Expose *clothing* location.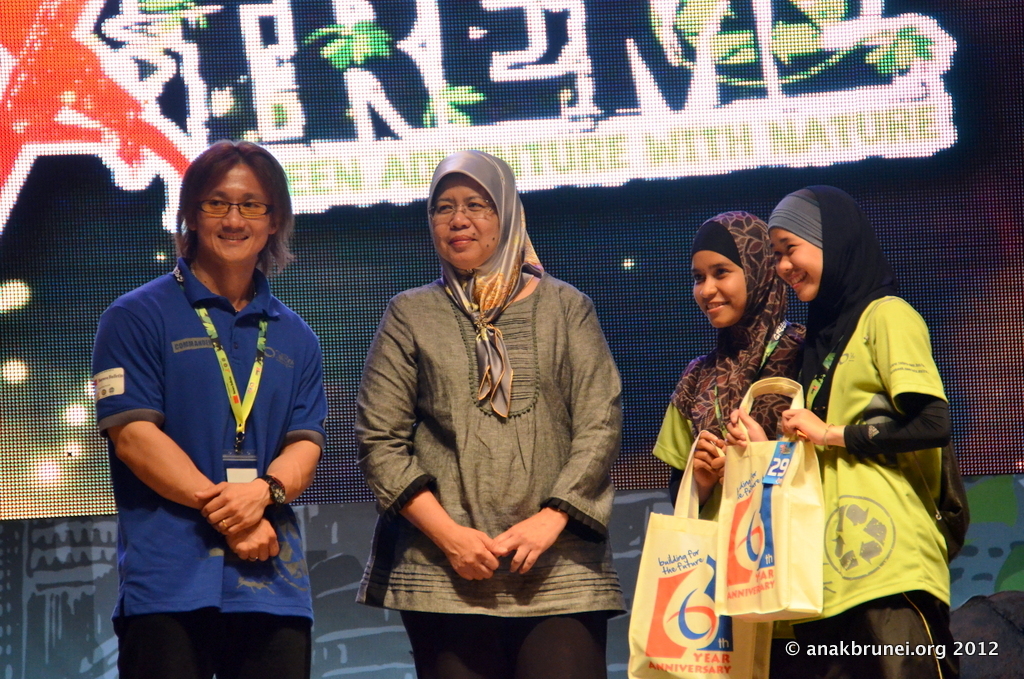
Exposed at select_region(362, 205, 627, 655).
